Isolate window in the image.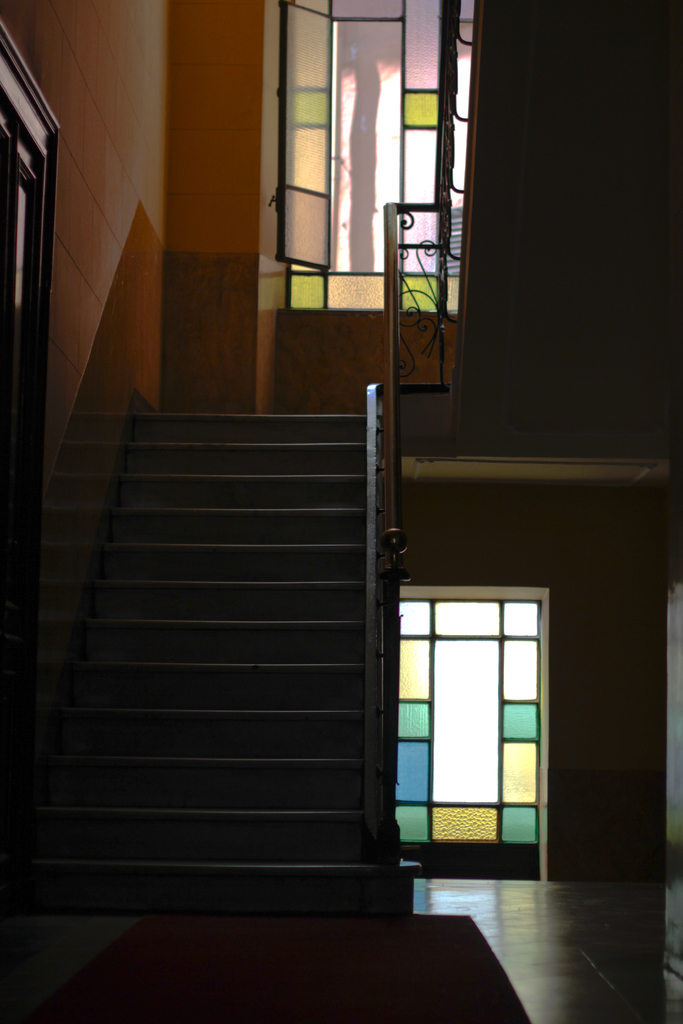
Isolated region: pyautogui.locateOnScreen(283, 0, 470, 324).
